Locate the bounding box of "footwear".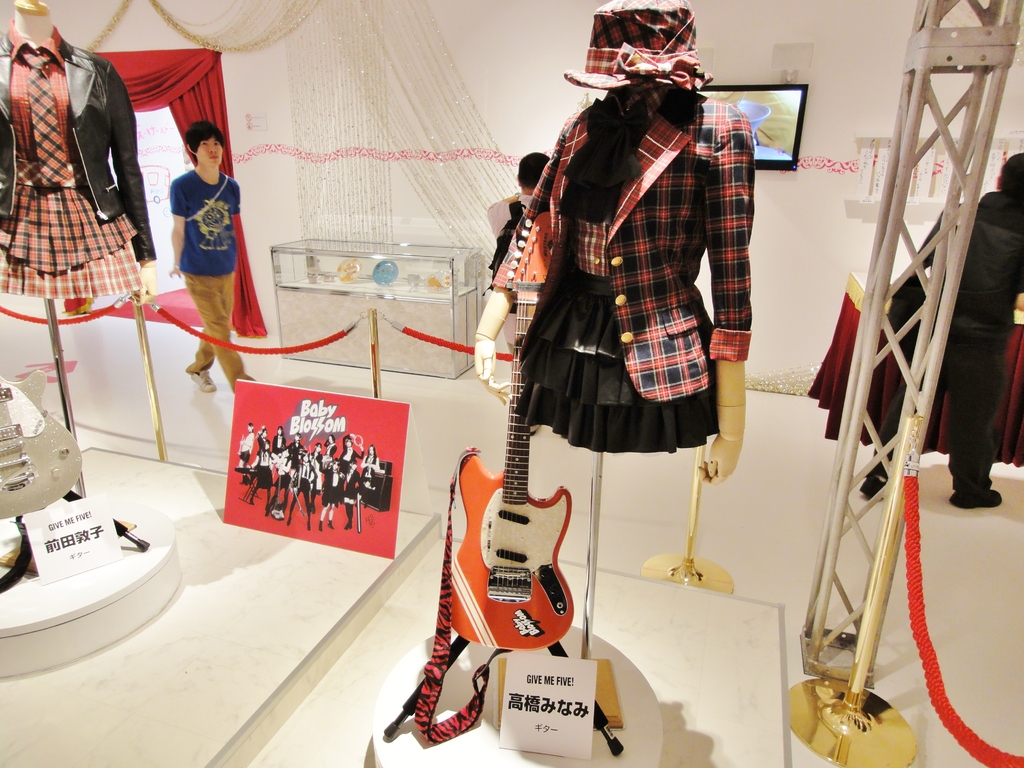
Bounding box: <box>189,366,218,394</box>.
